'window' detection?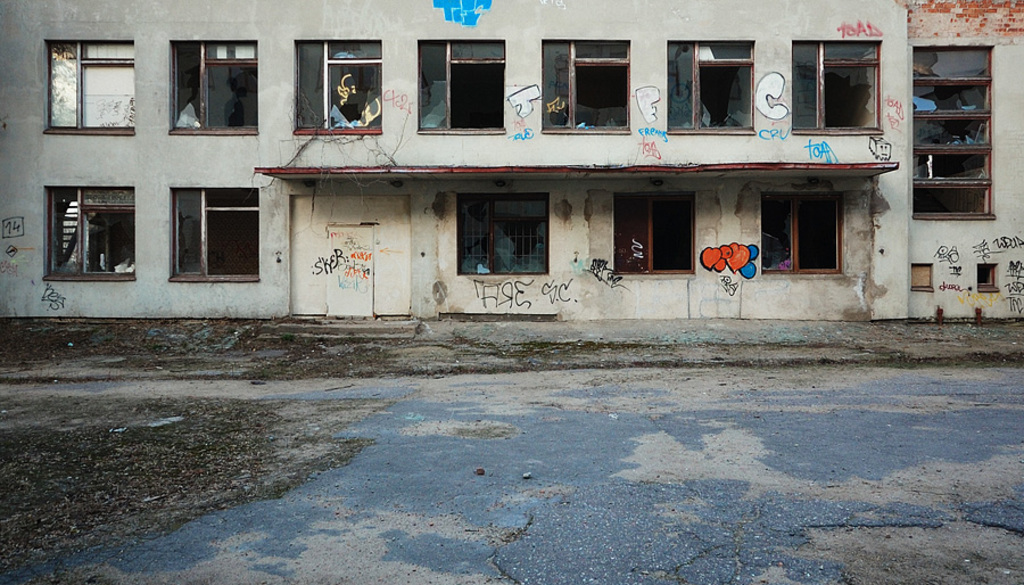
bbox=[418, 41, 509, 130]
